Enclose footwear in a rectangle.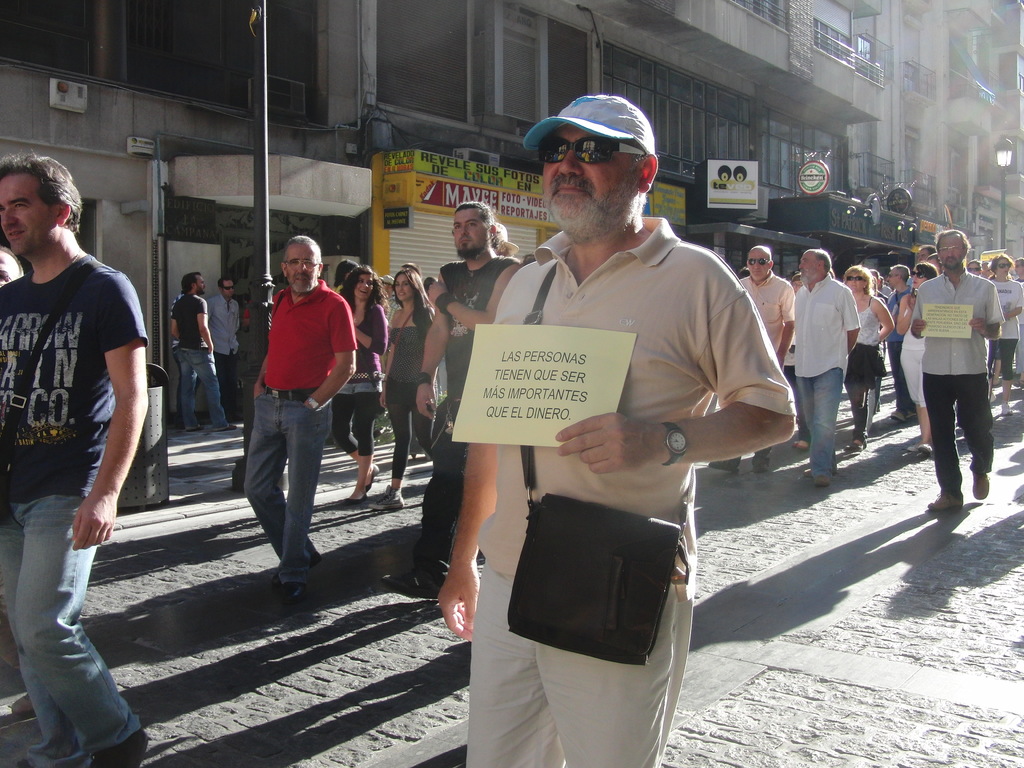
pyautogui.locateOnScreen(754, 451, 771, 472).
